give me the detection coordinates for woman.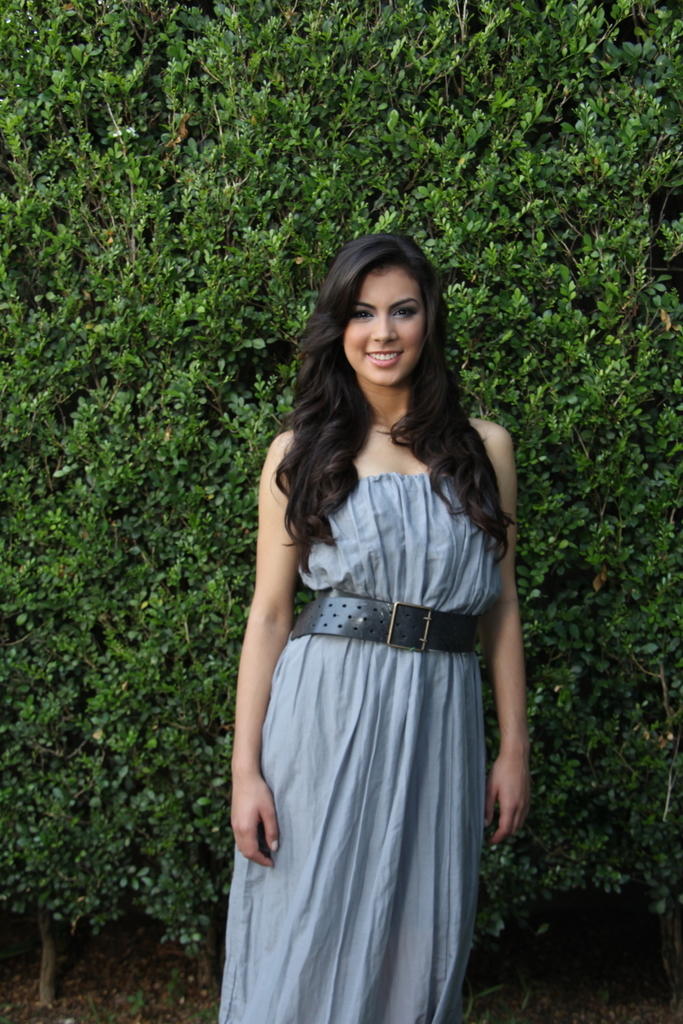
pyautogui.locateOnScreen(211, 216, 522, 1023).
